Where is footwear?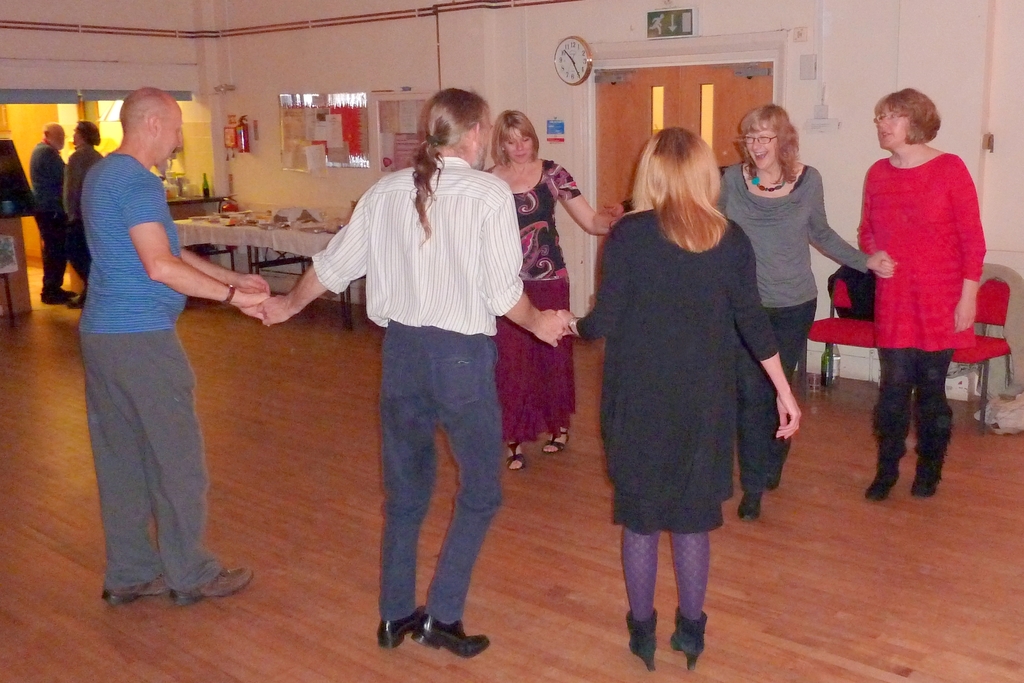
select_region(412, 614, 490, 660).
